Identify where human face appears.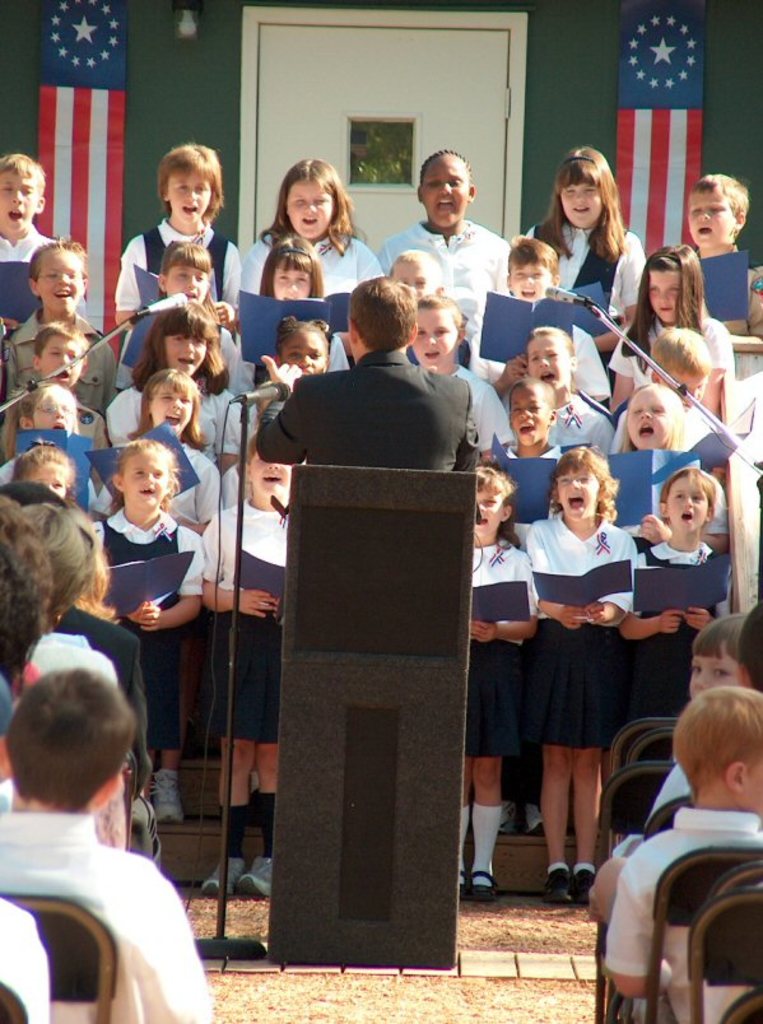
Appears at Rect(558, 473, 599, 522).
